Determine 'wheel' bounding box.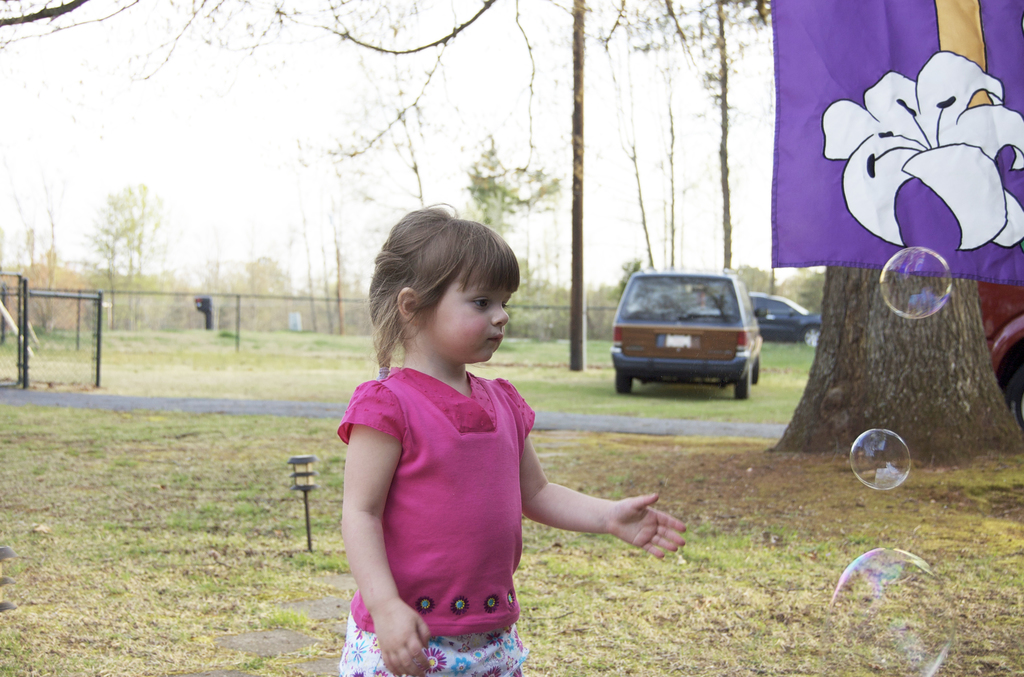
Determined: box(730, 371, 754, 389).
